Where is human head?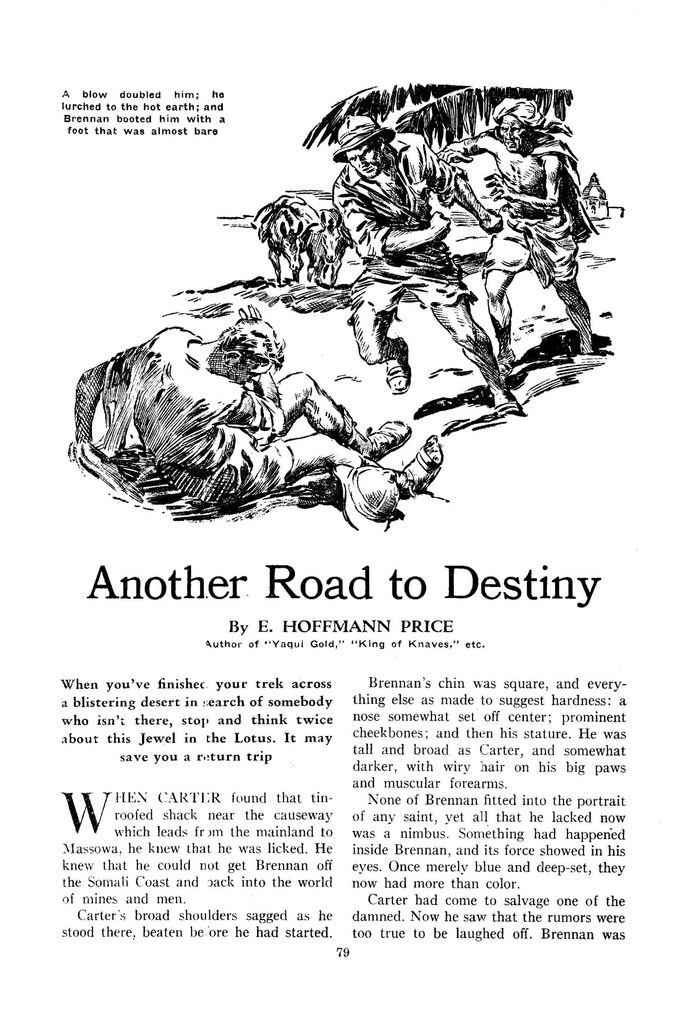
BBox(498, 102, 536, 152).
